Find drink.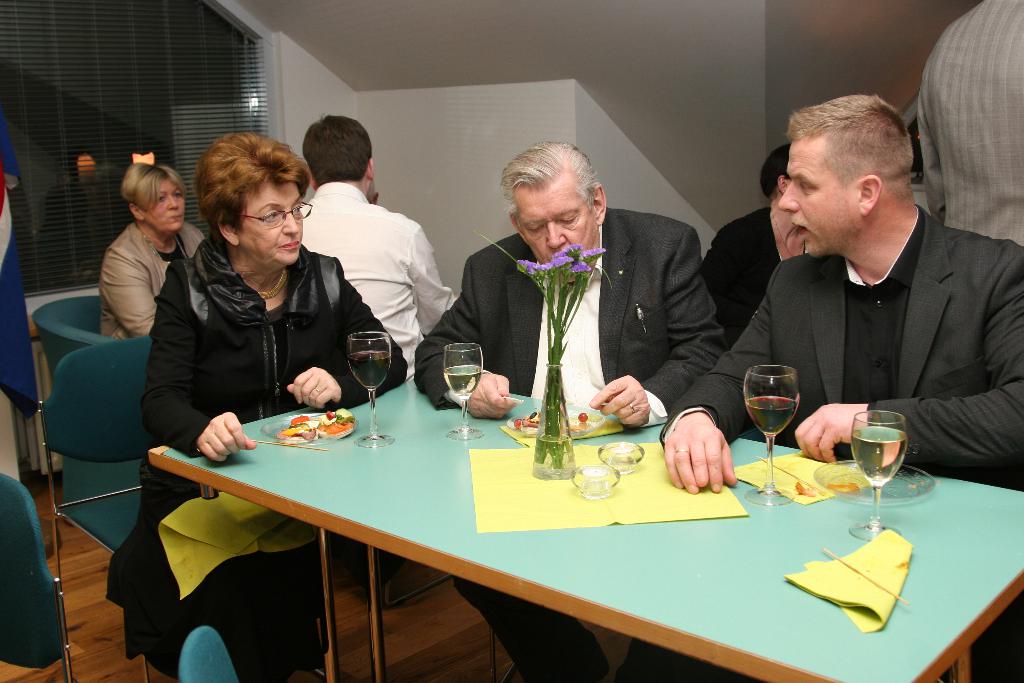
(350, 352, 385, 393).
